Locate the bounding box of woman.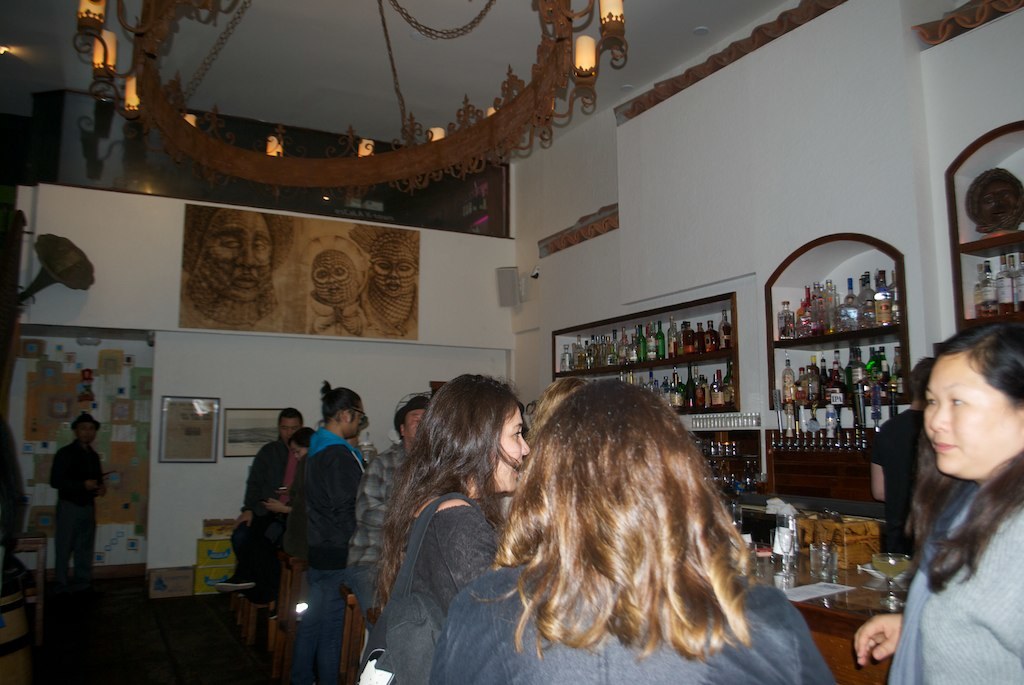
Bounding box: (x1=434, y1=374, x2=833, y2=684).
